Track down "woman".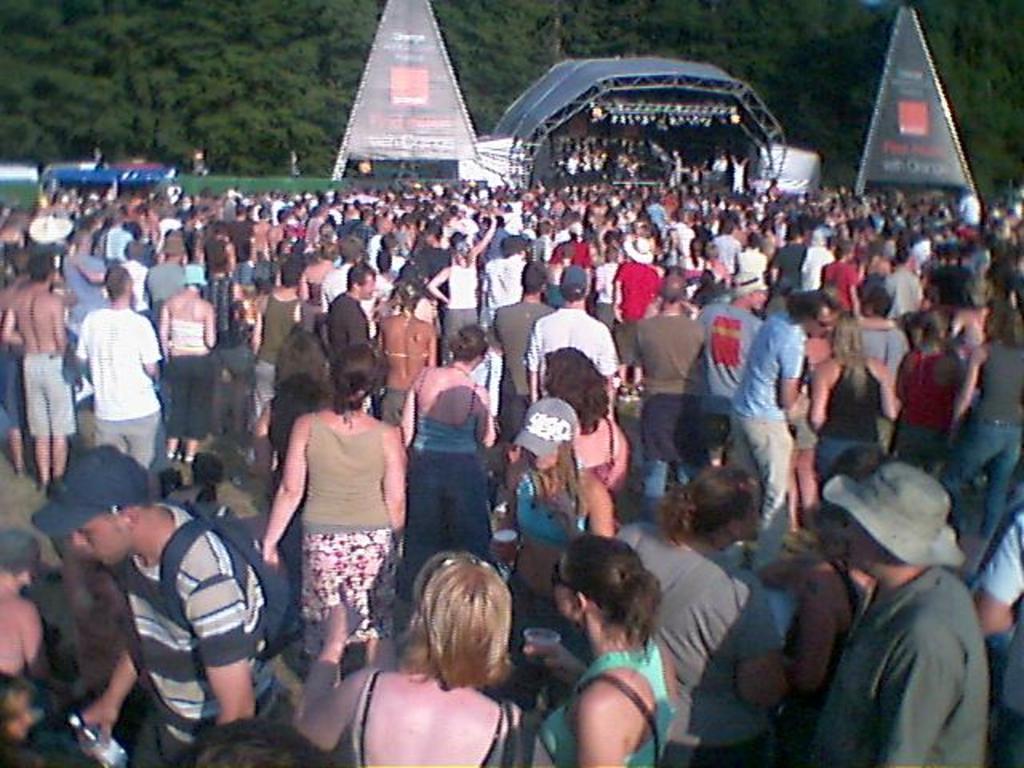
Tracked to 402:330:496:606.
